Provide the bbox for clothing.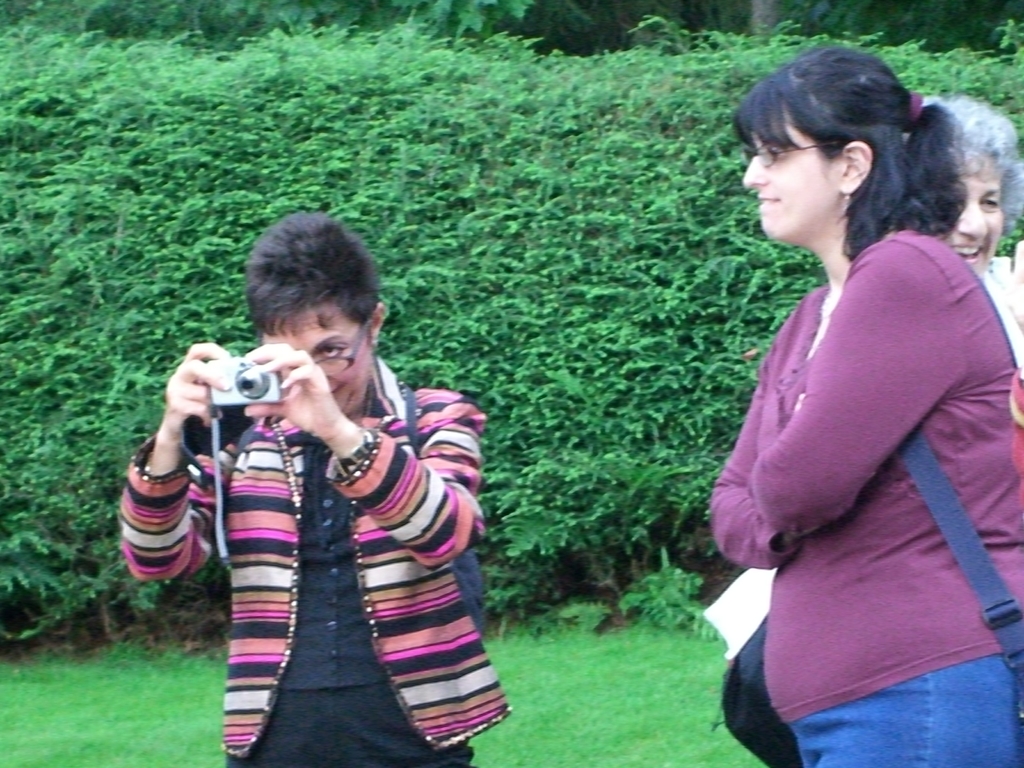
(110, 350, 519, 767).
